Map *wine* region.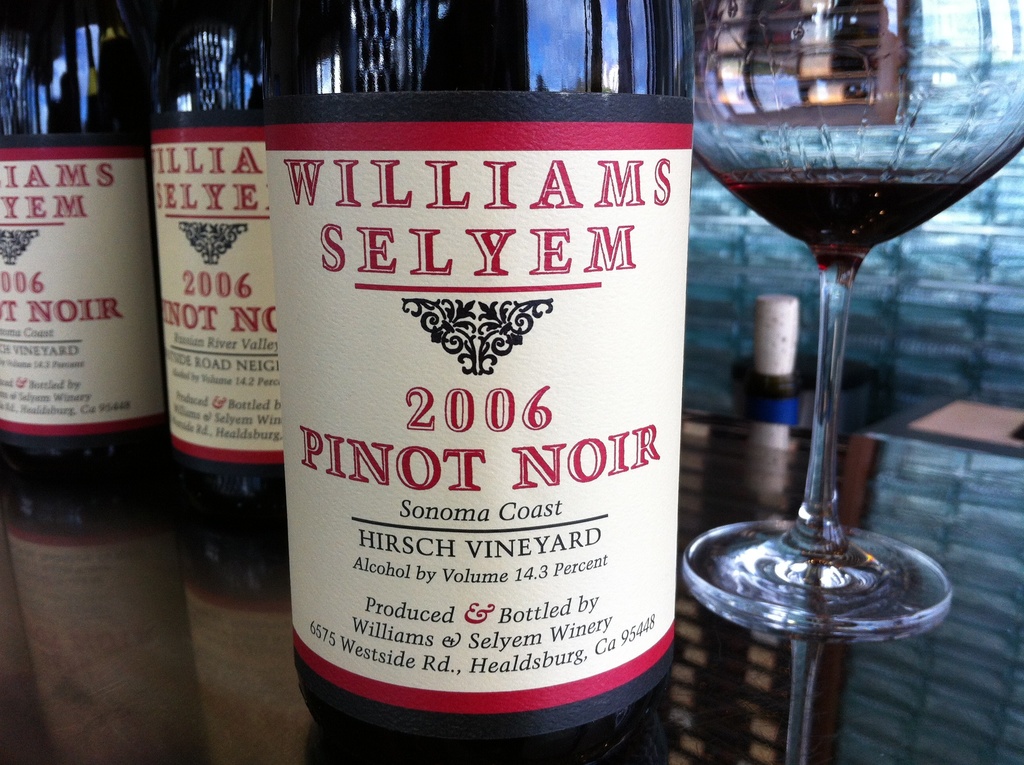
Mapped to box=[268, 0, 696, 764].
